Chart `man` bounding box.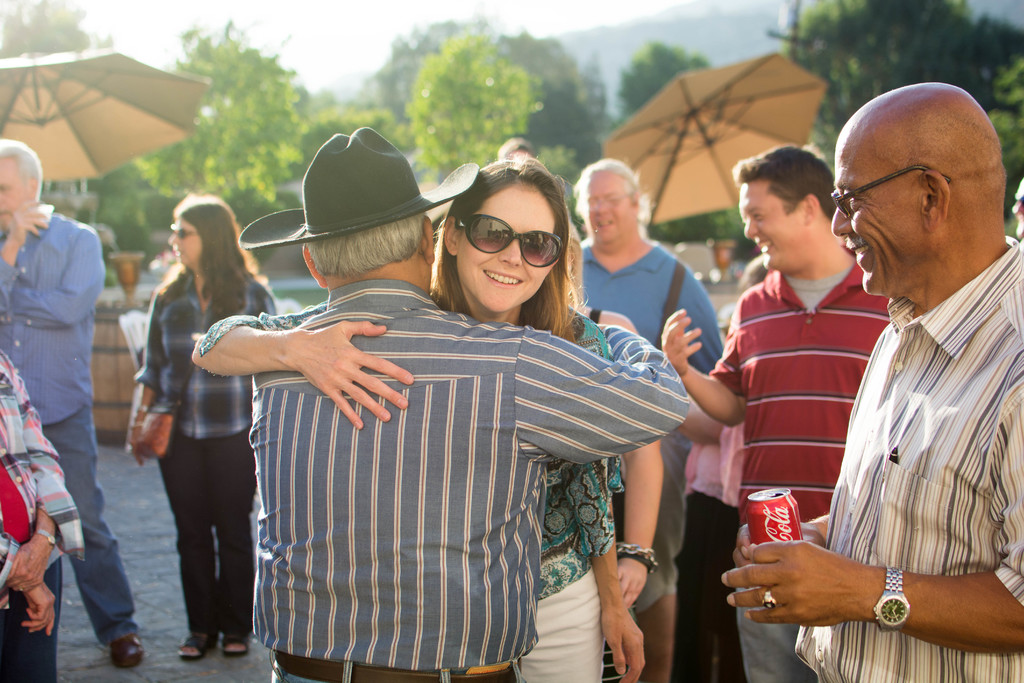
Charted: box=[257, 127, 708, 682].
